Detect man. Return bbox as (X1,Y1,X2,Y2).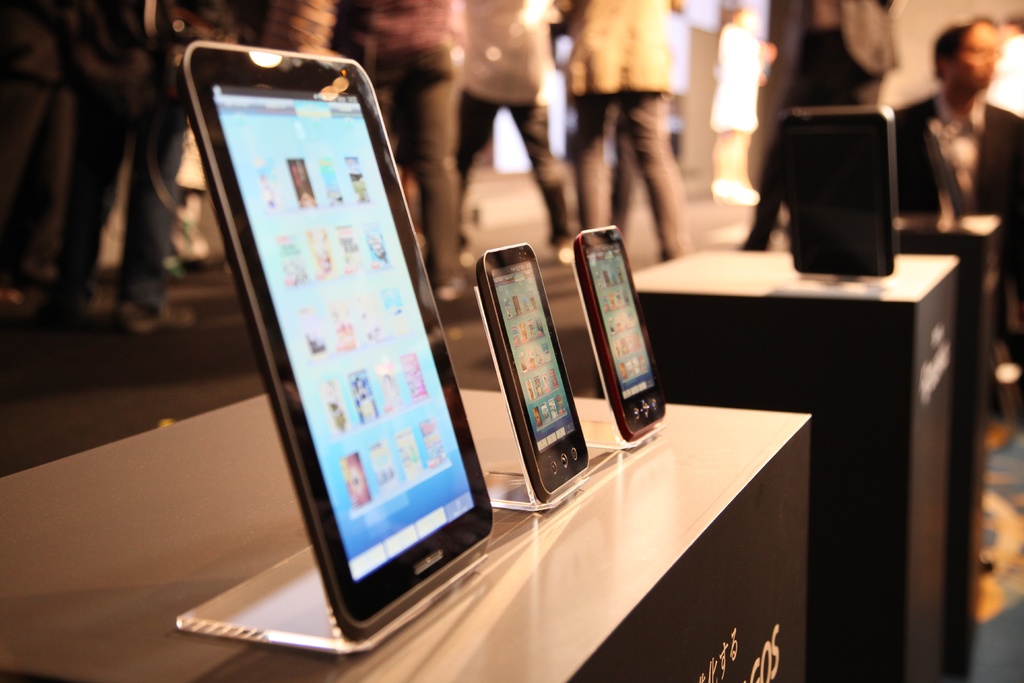
(909,5,1018,237).
